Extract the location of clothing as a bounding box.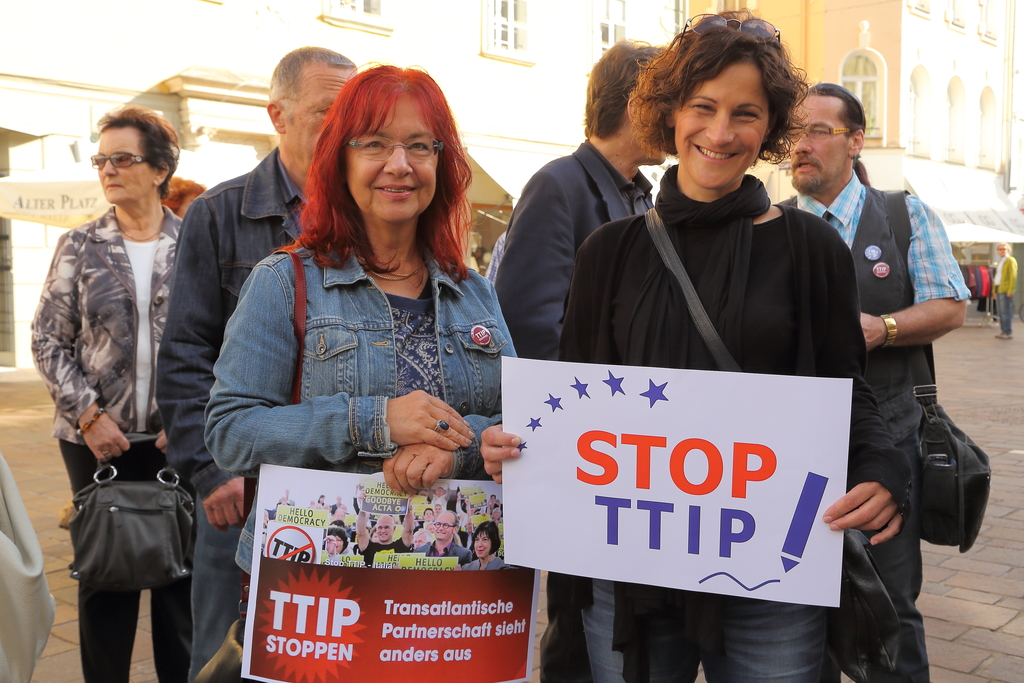
24 121 214 634.
